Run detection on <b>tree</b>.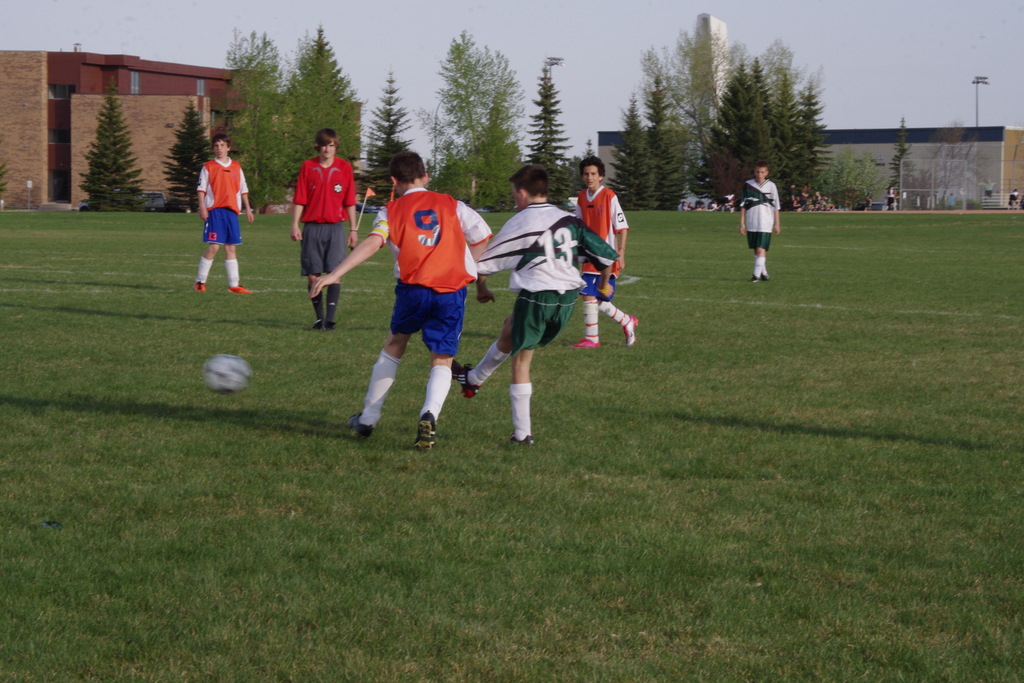
Result: x1=882 y1=115 x2=920 y2=211.
